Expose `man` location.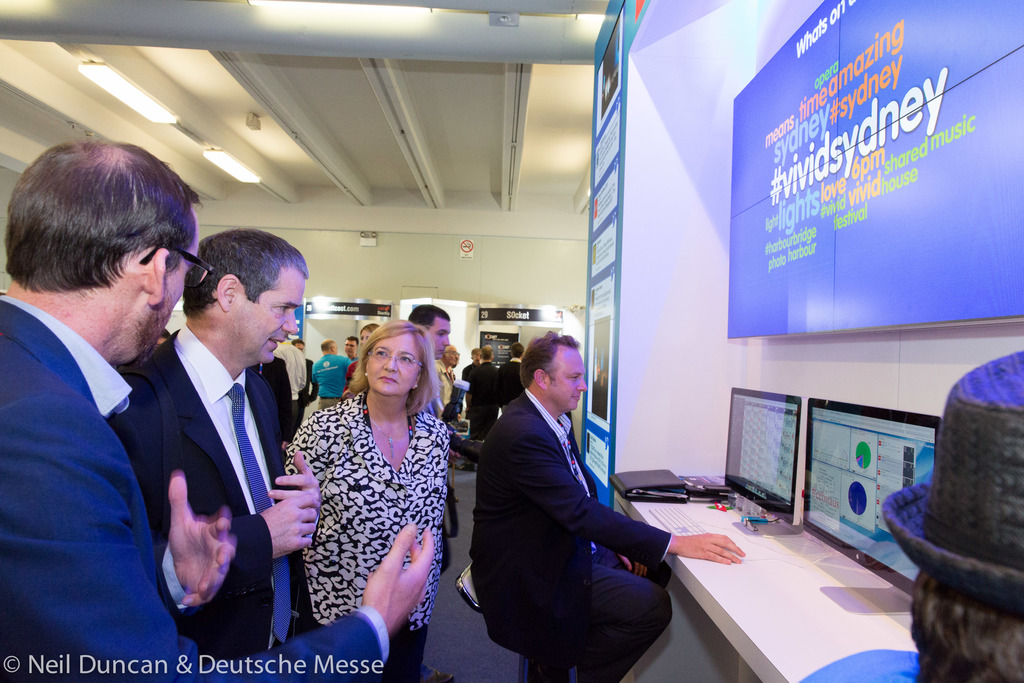
Exposed at 309,340,356,402.
